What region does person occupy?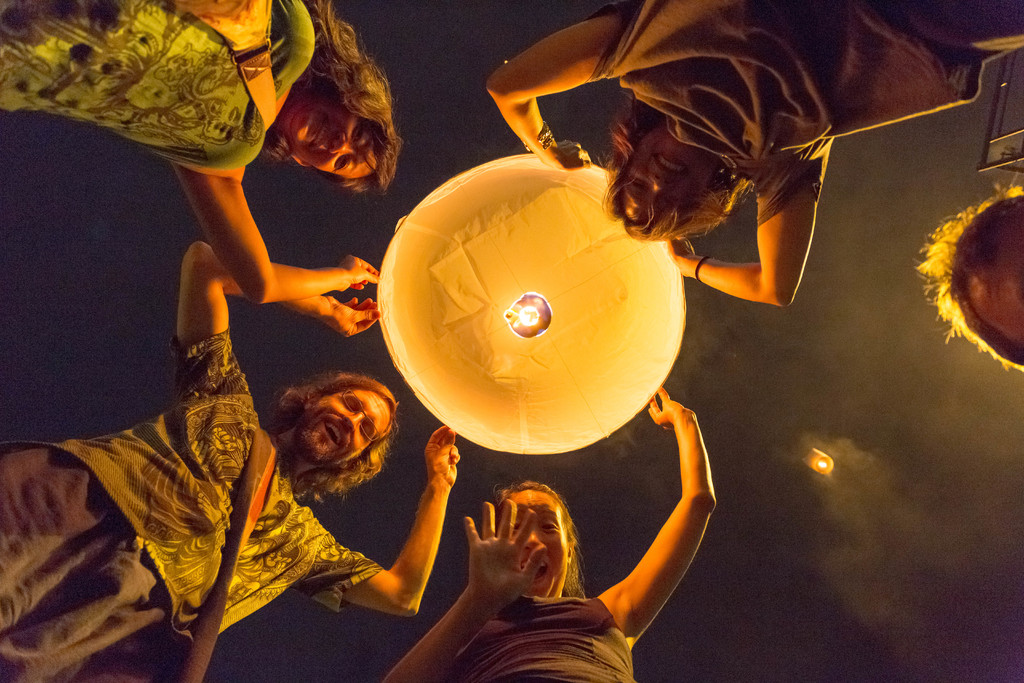
(left=380, top=383, right=719, bottom=682).
